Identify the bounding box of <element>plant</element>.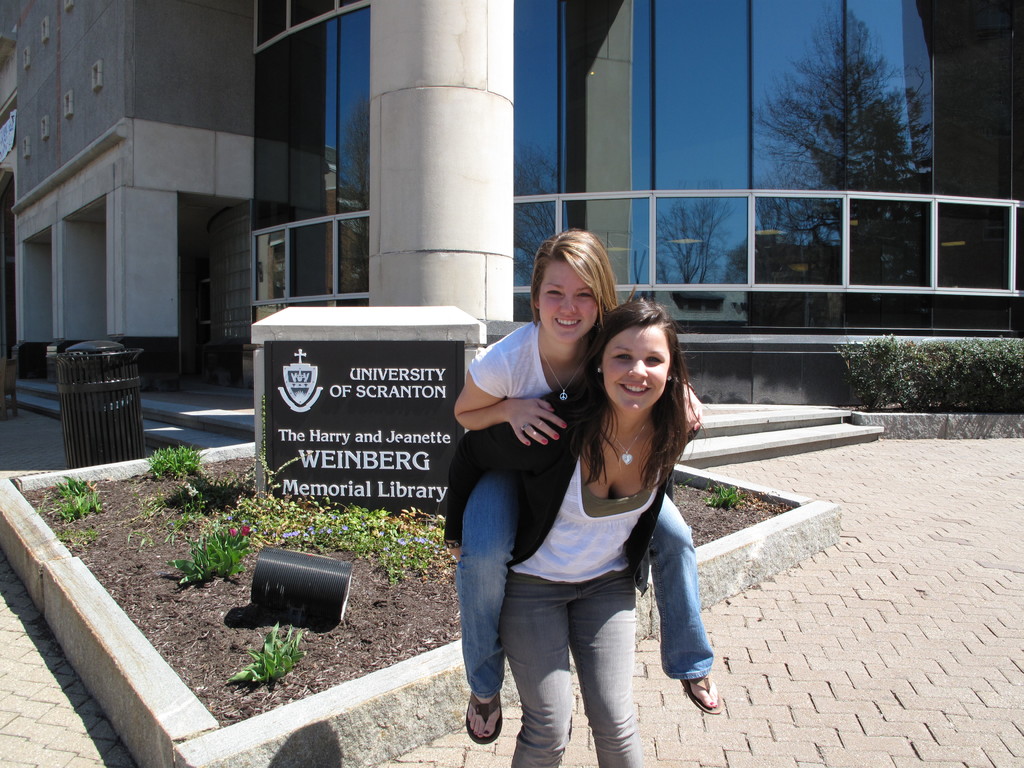
bbox=(47, 487, 110, 516).
